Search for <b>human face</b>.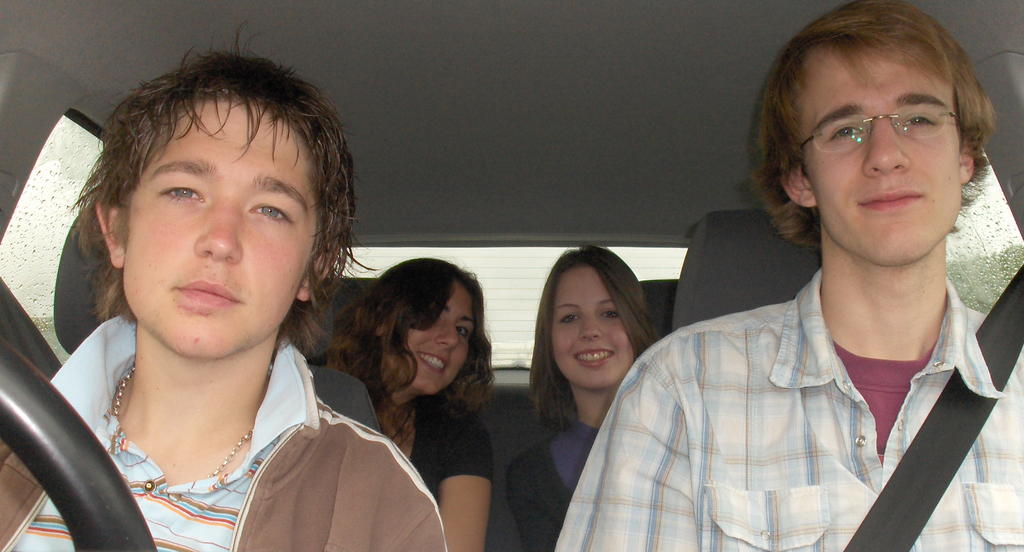
Found at x1=800 y1=44 x2=963 y2=262.
